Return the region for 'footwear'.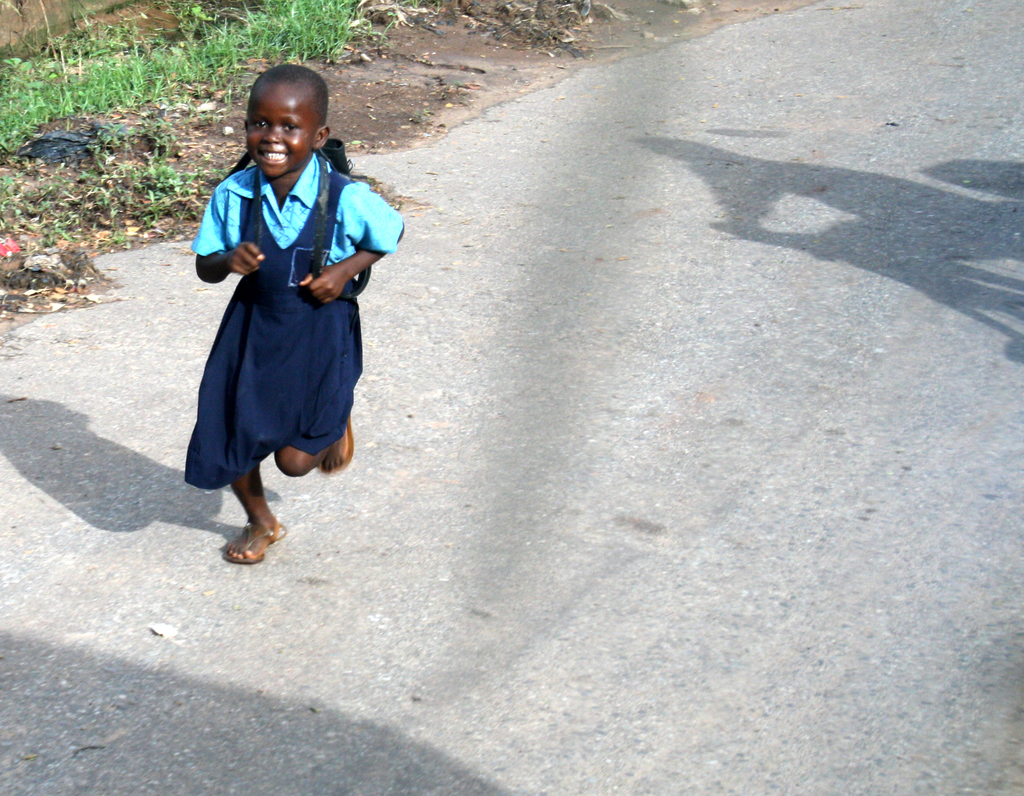
bbox=[223, 516, 278, 567].
